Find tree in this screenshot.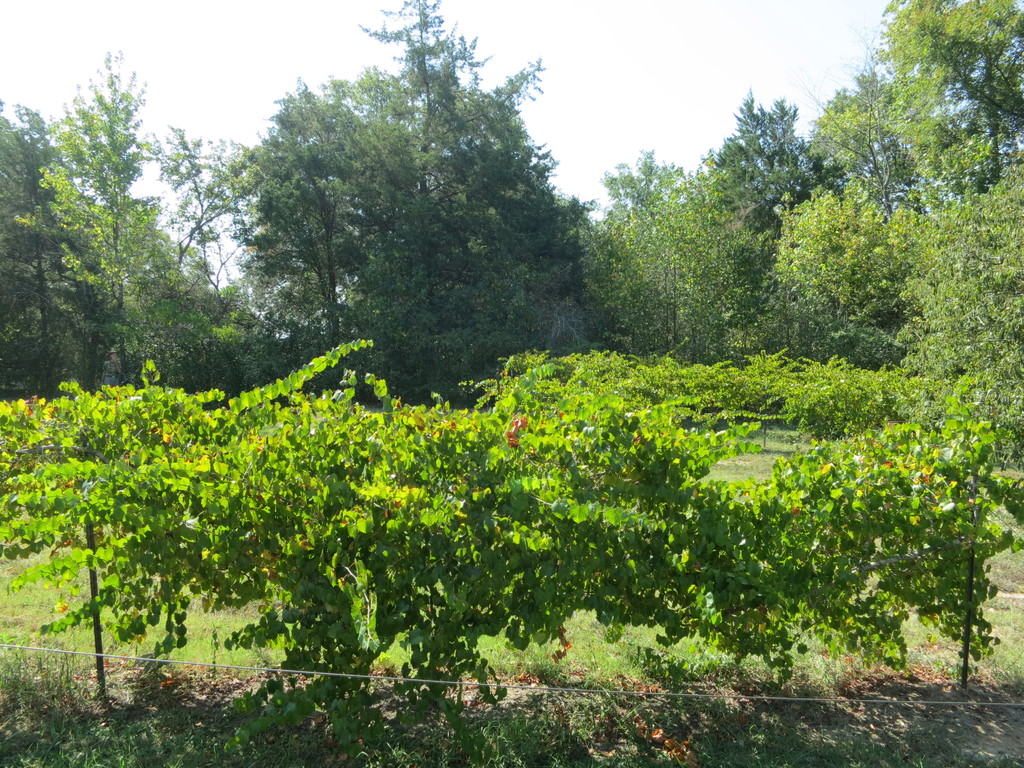
The bounding box for tree is Rect(0, 108, 67, 399).
